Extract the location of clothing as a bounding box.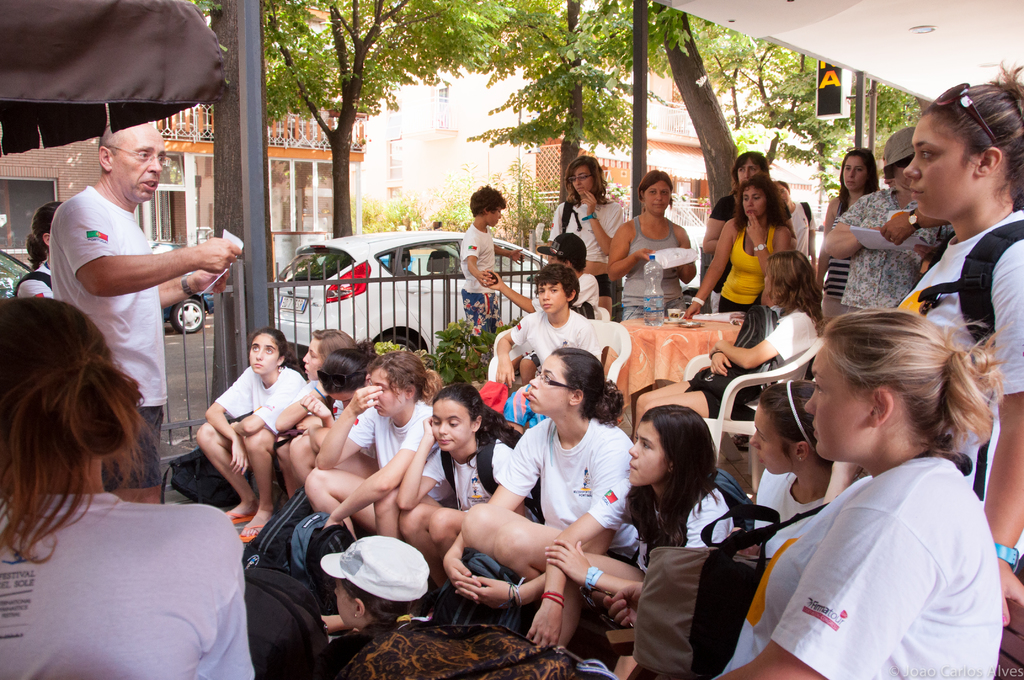
[x1=756, y1=471, x2=830, y2=551].
